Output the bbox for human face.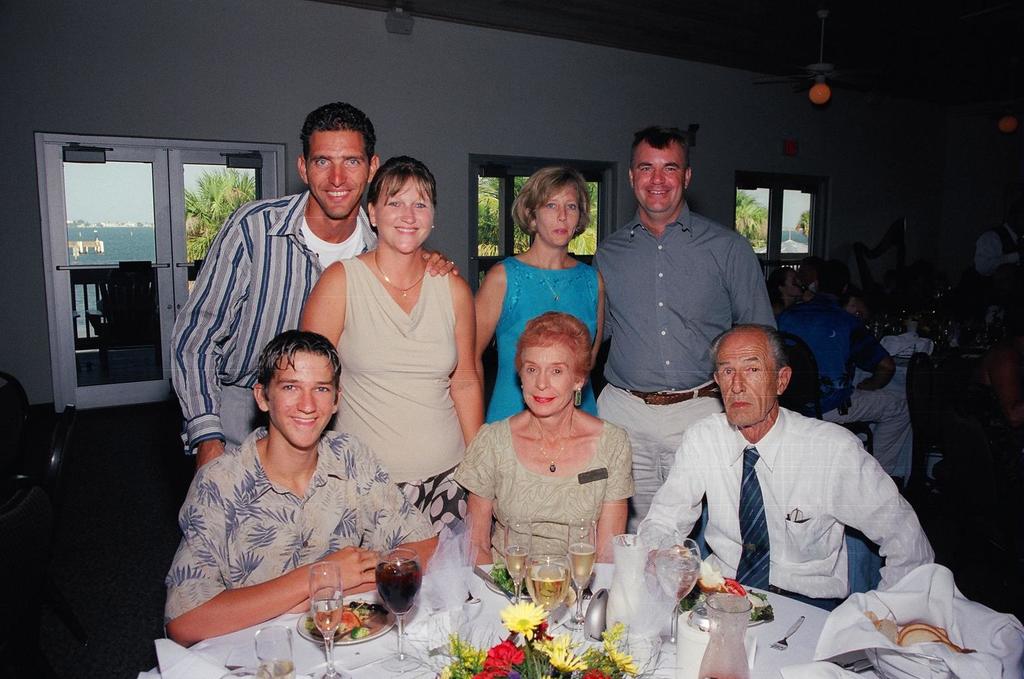
Rect(720, 336, 776, 428).
